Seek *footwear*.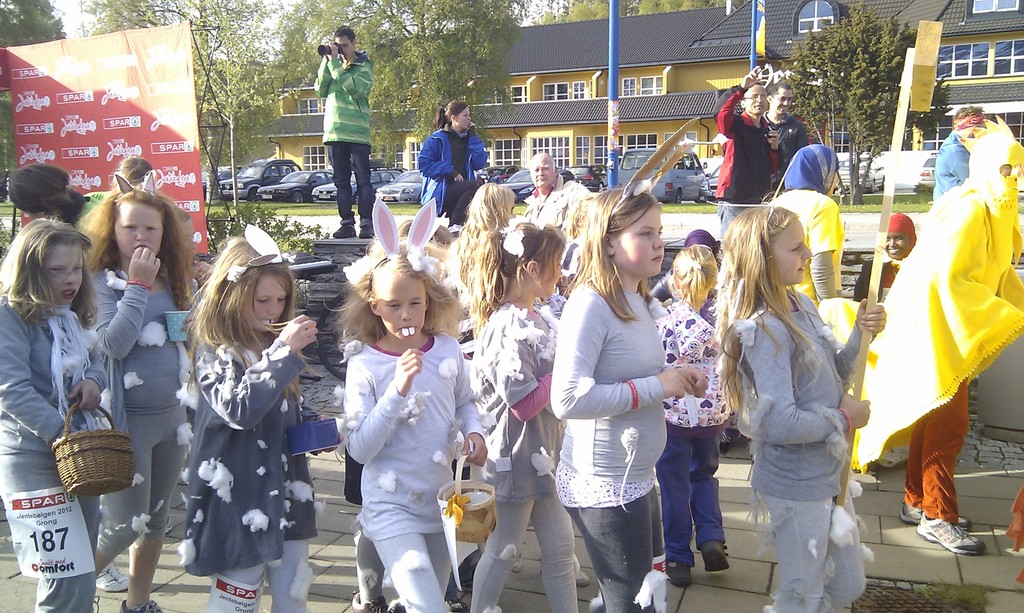
[left=391, top=594, right=409, bottom=612].
